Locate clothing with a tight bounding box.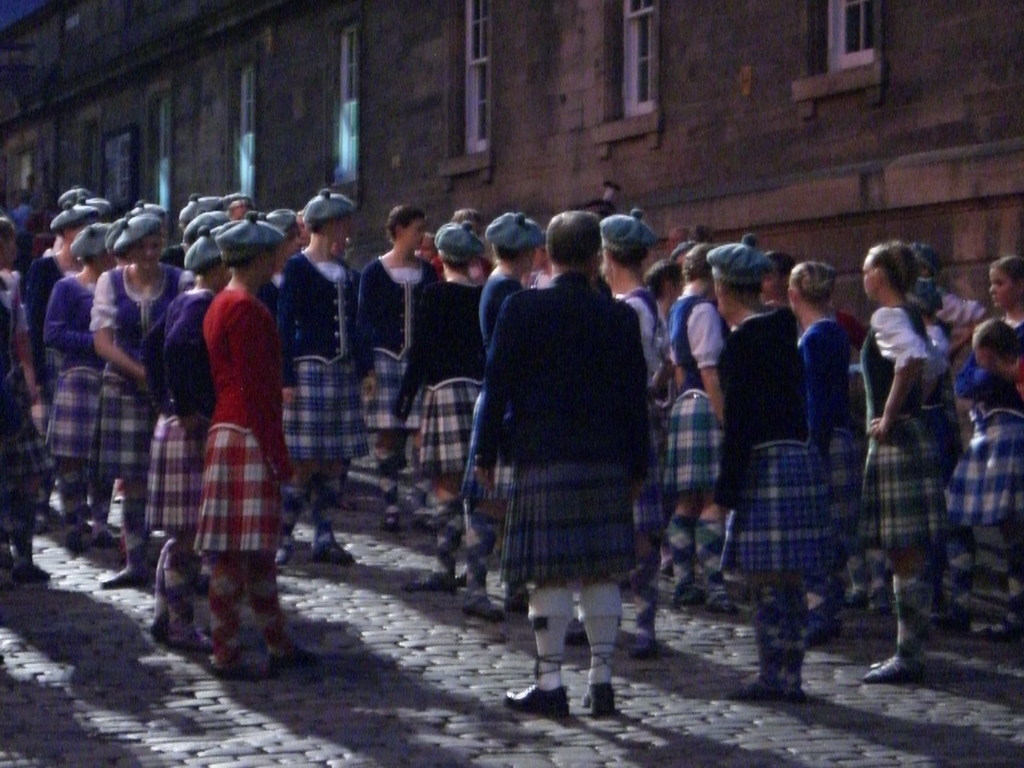
[left=189, top=290, right=298, bottom=558].
